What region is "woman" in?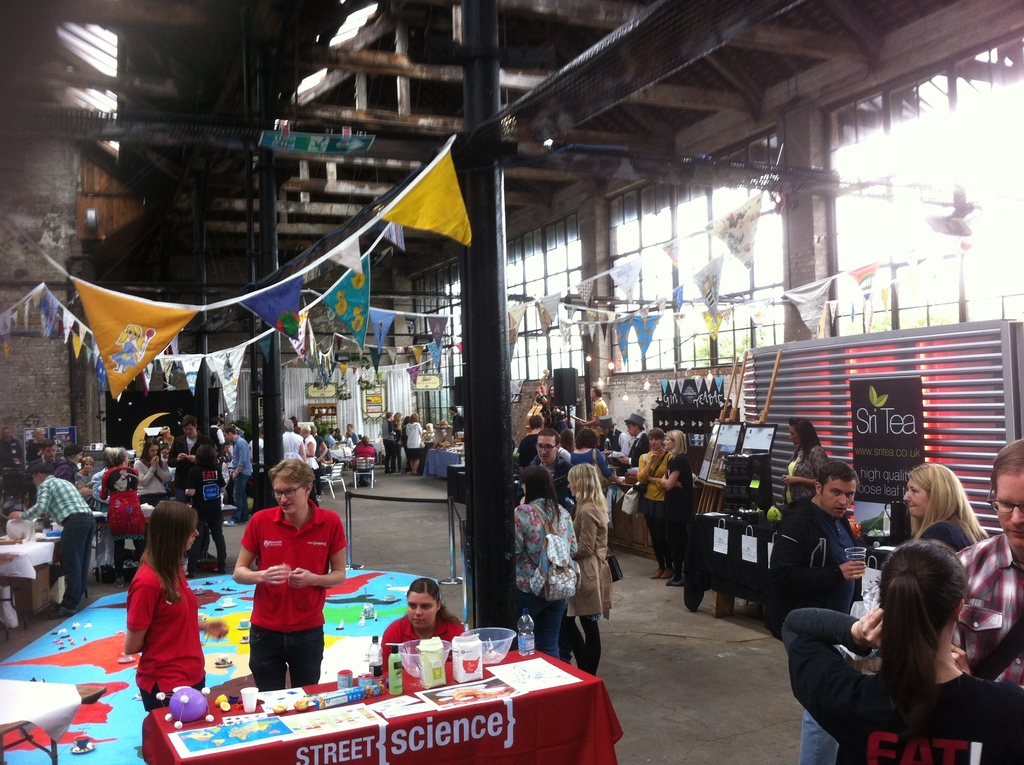
x1=383, y1=577, x2=472, y2=670.
